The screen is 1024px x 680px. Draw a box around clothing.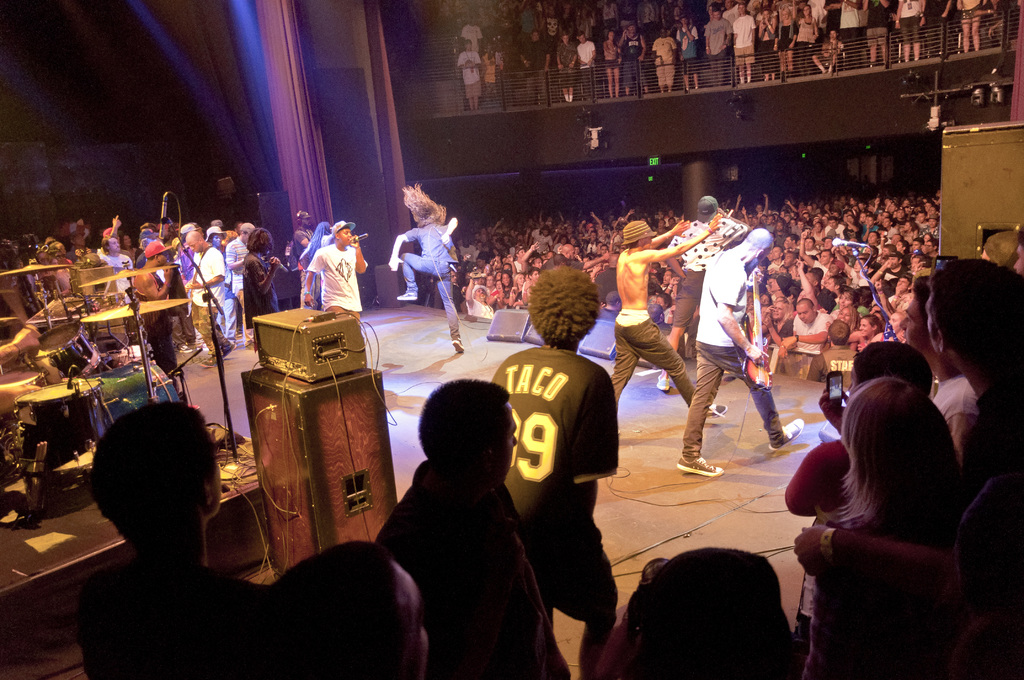
899/0/922/54.
